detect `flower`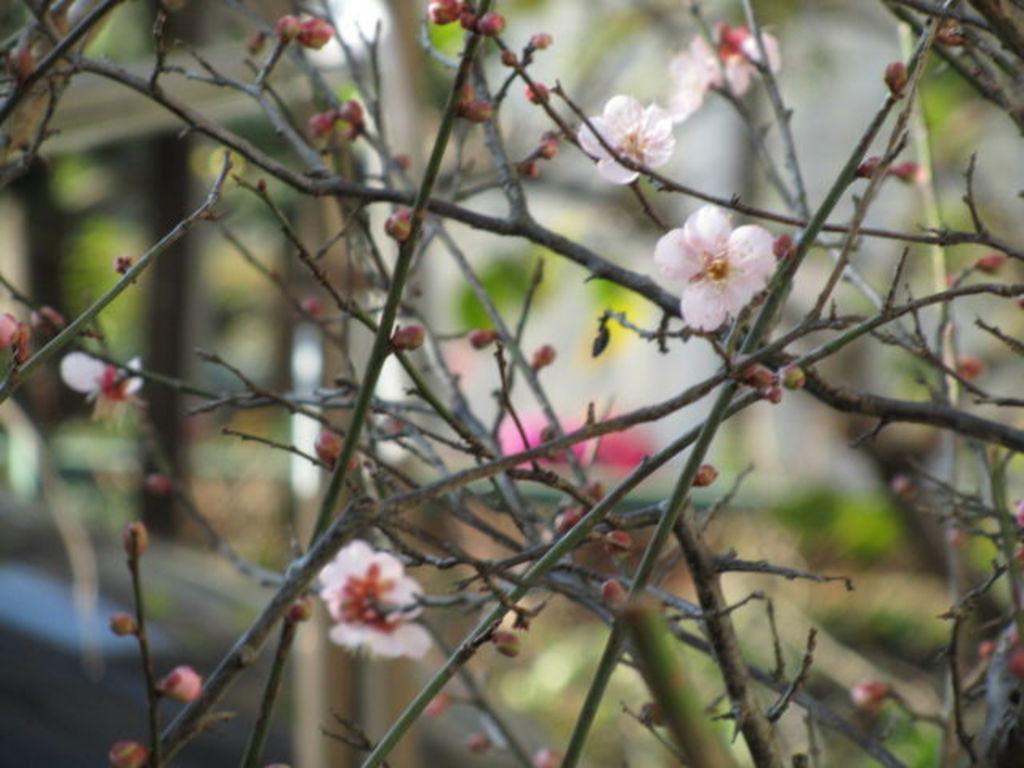
[left=326, top=611, right=430, bottom=666]
